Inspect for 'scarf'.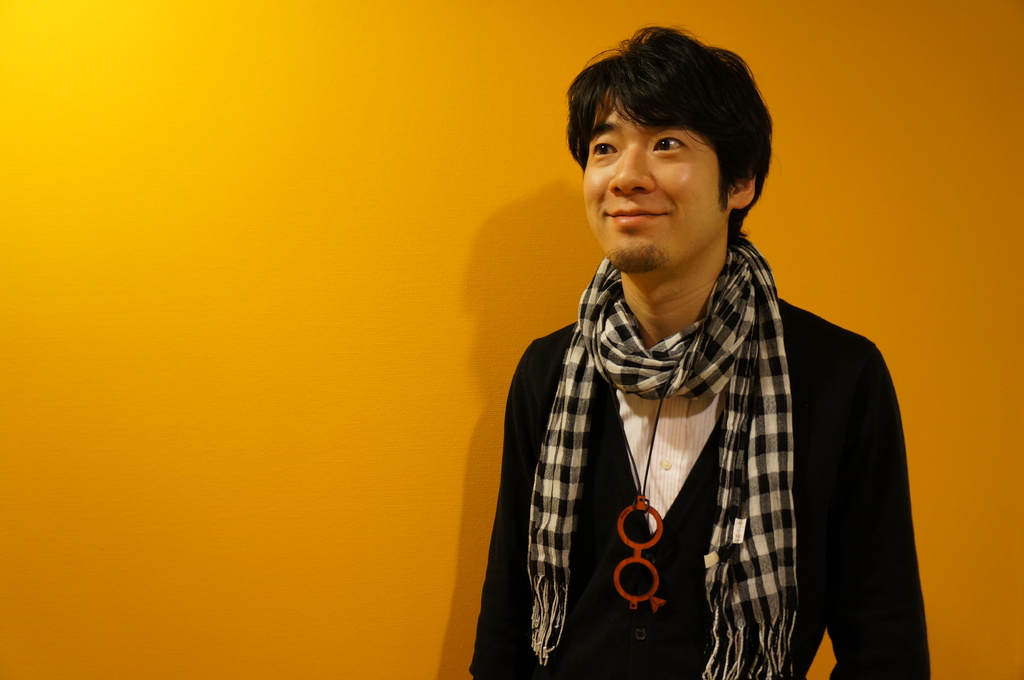
Inspection: bbox(524, 225, 792, 679).
